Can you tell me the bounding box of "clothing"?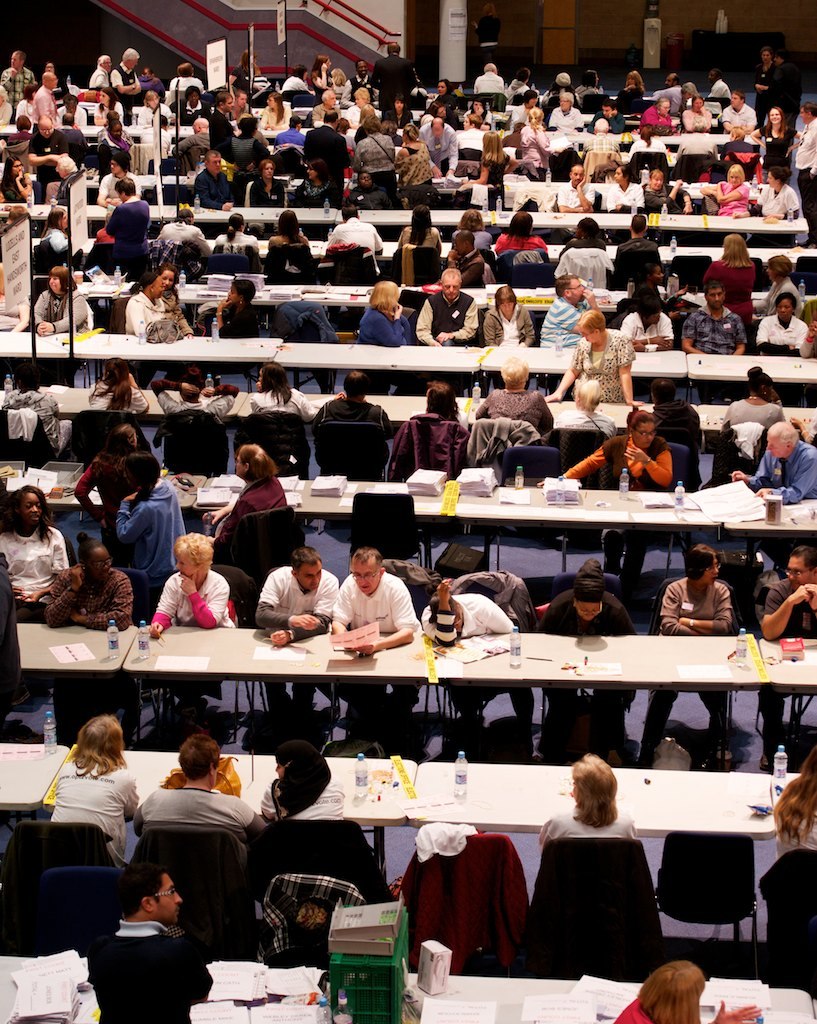
locate(301, 122, 347, 211).
